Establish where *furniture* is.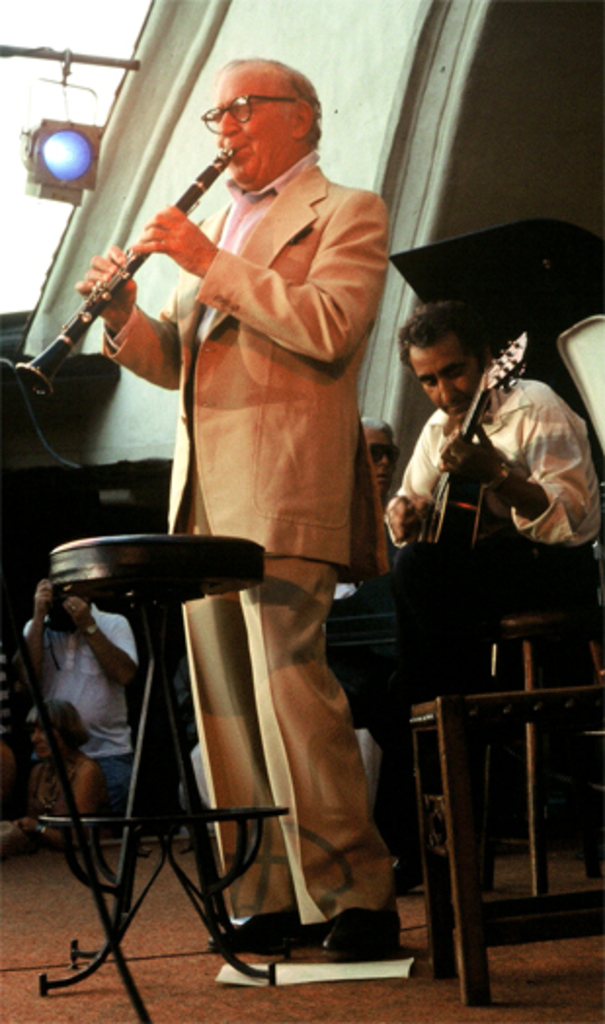
Established at crop(35, 534, 291, 1004).
